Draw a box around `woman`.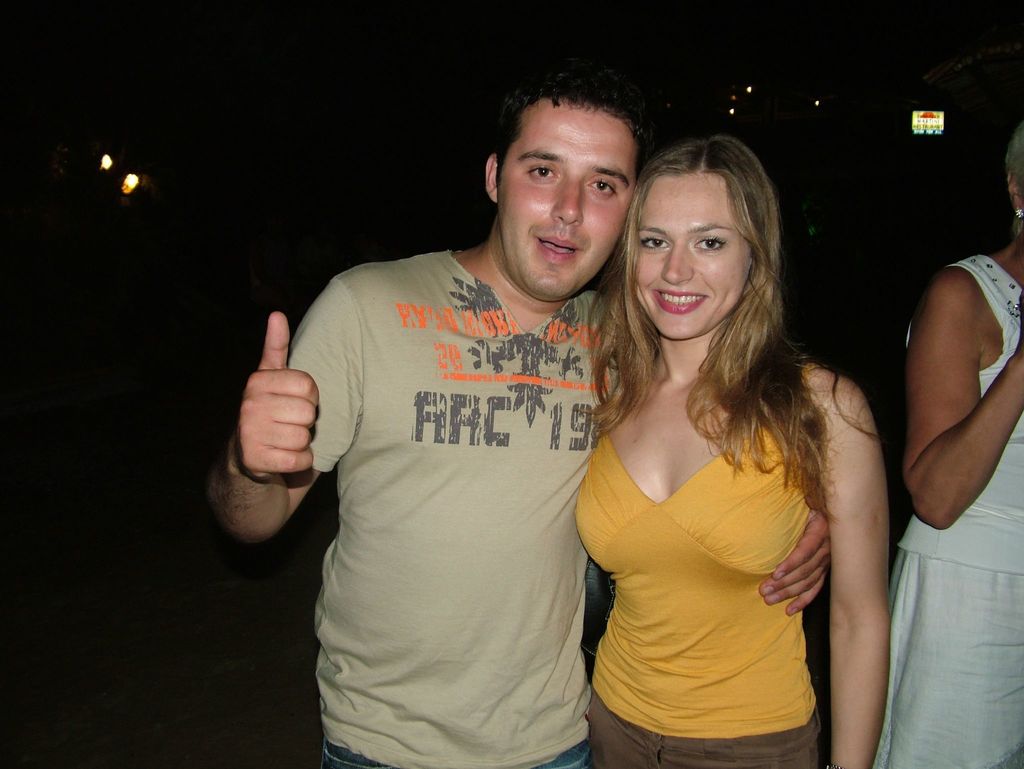
547, 97, 895, 768.
